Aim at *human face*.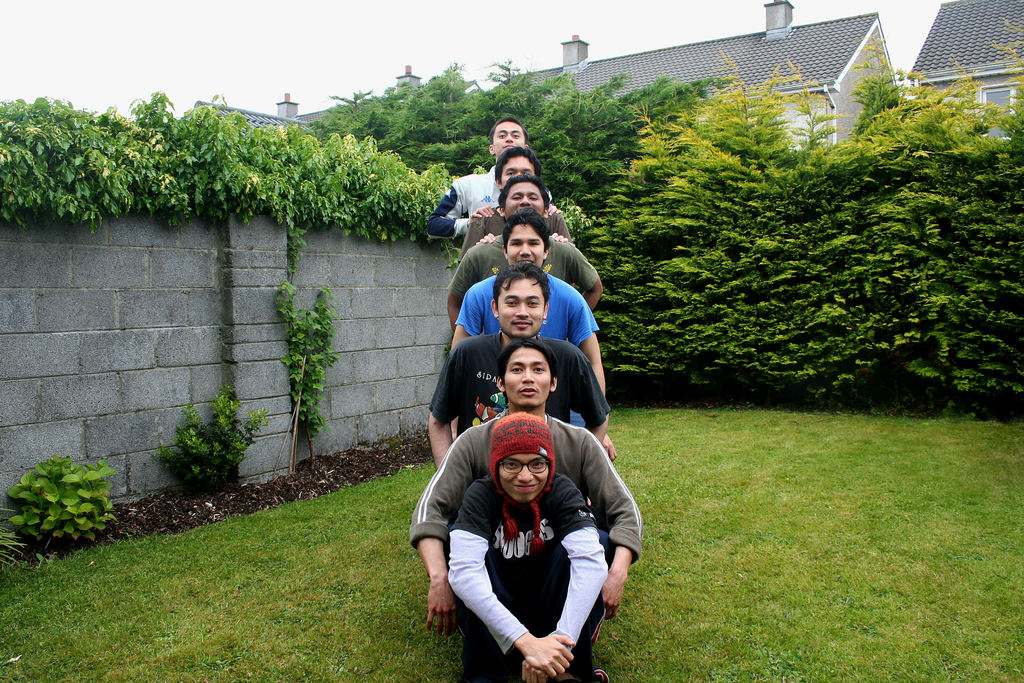
Aimed at 504,346,551,408.
